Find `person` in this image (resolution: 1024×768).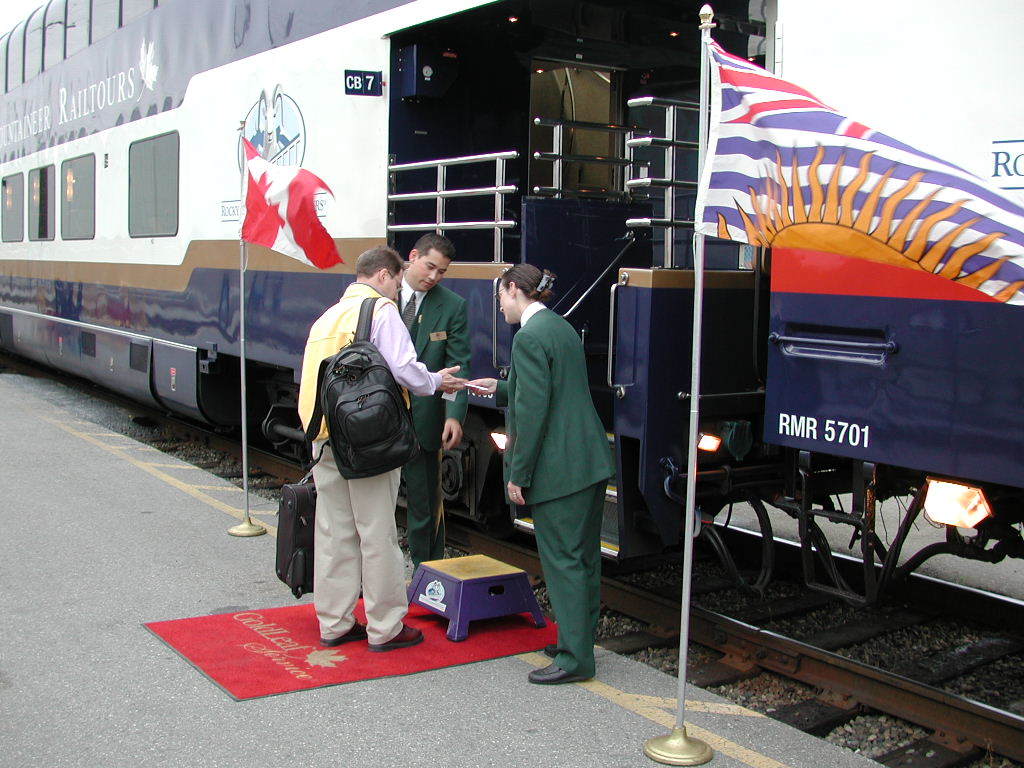
491,236,624,691.
